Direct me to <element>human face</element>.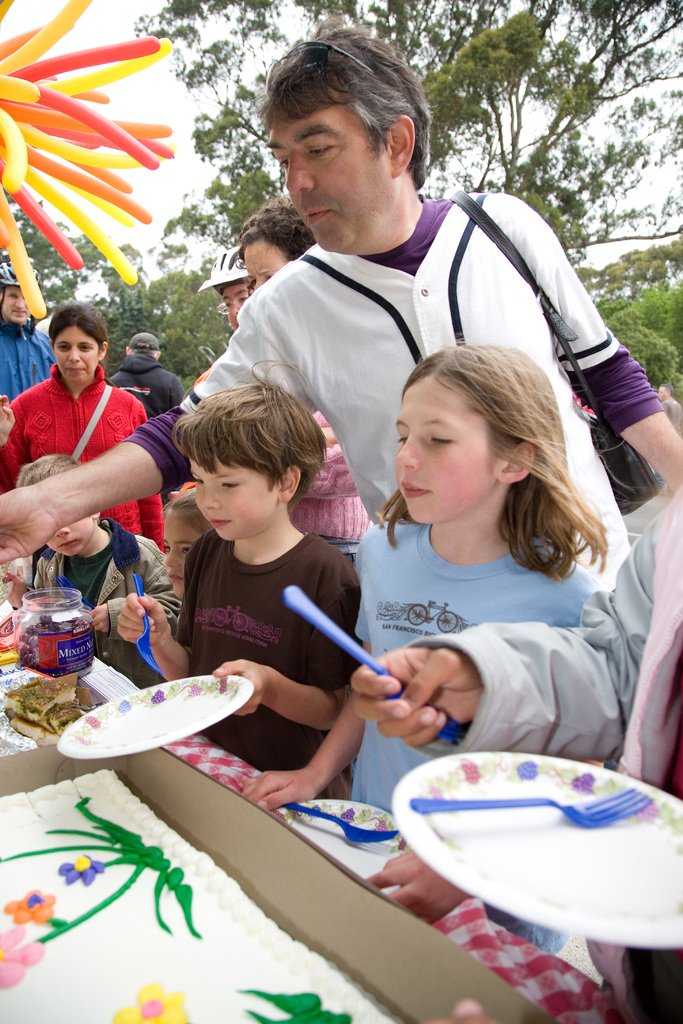
Direction: bbox=(53, 319, 102, 381).
